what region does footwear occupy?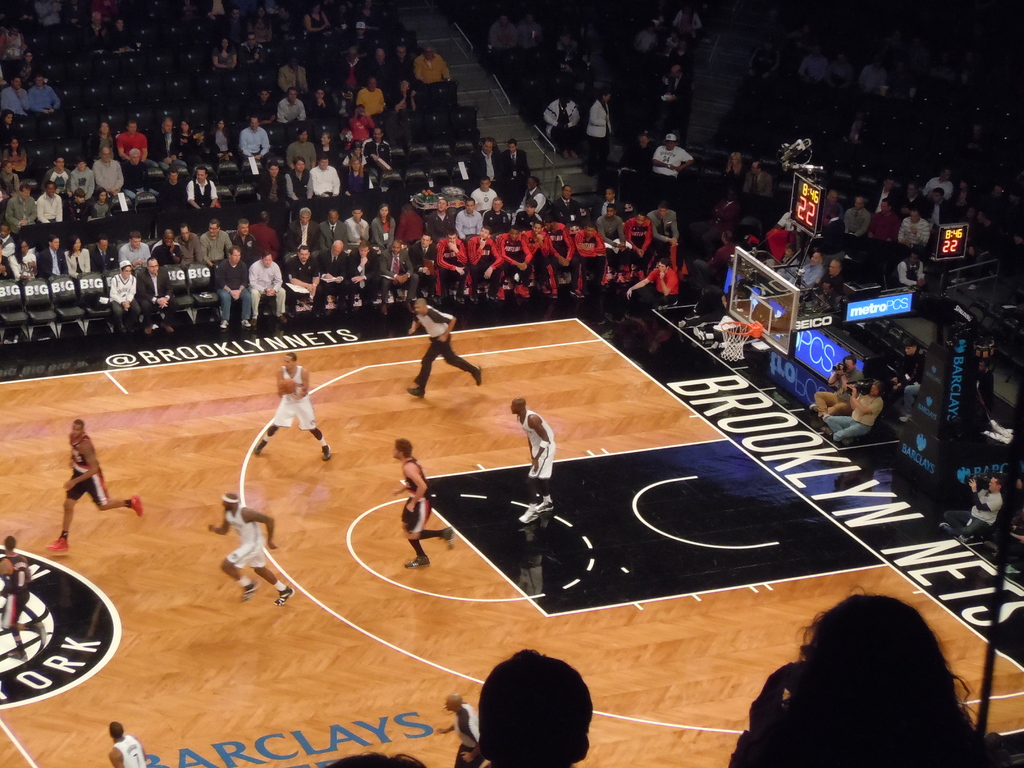
(x1=250, y1=437, x2=269, y2=457).
